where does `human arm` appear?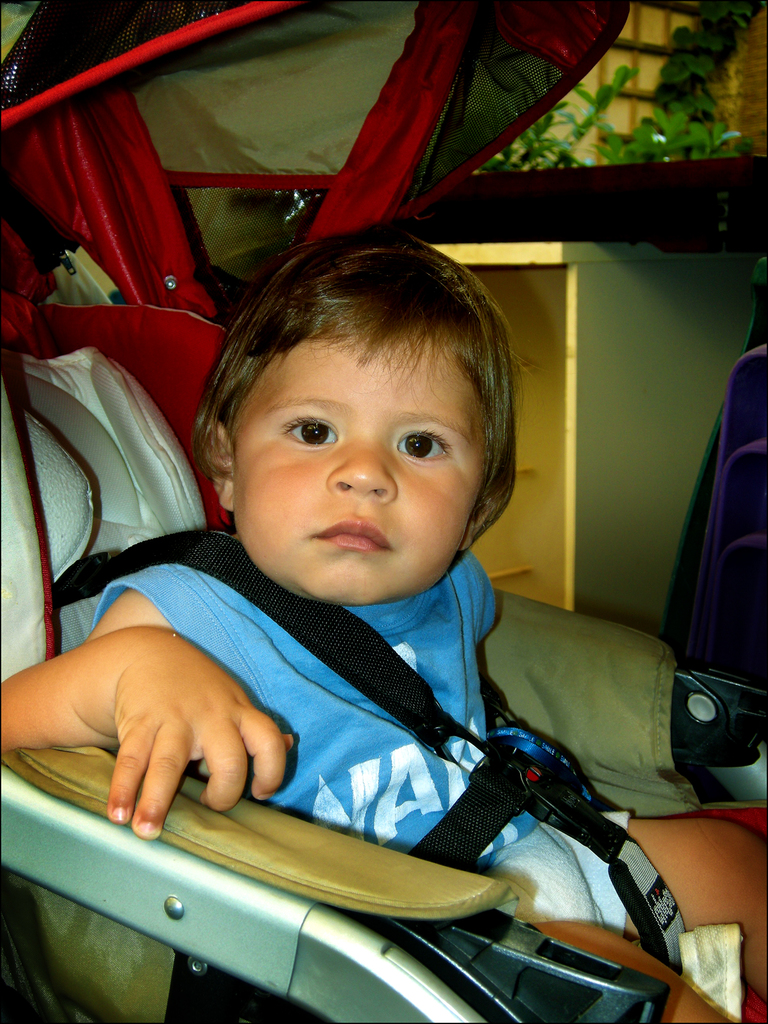
Appears at left=28, top=576, right=308, bottom=886.
